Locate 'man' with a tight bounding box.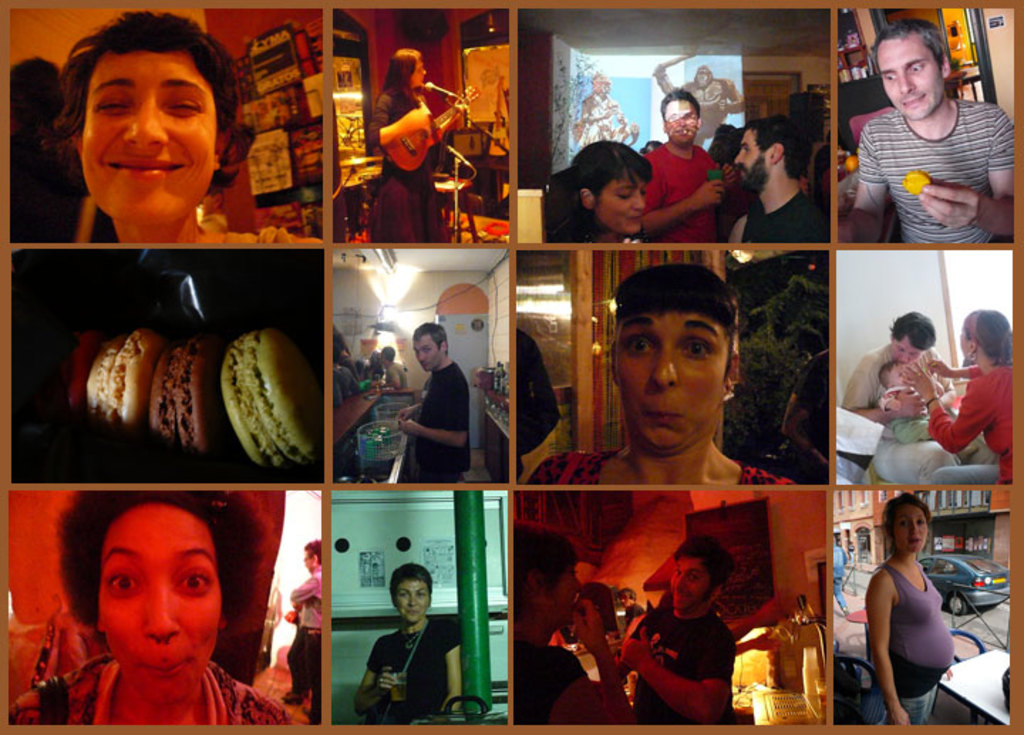
[x1=627, y1=557, x2=759, y2=732].
